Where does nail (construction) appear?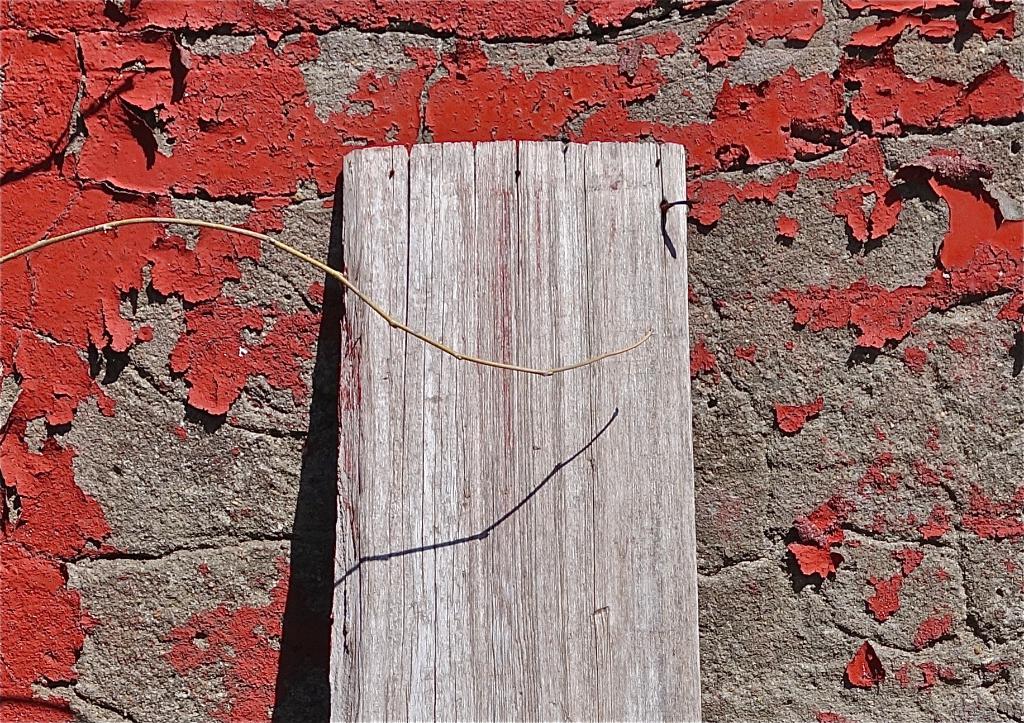
Appears at (x1=660, y1=199, x2=695, y2=209).
